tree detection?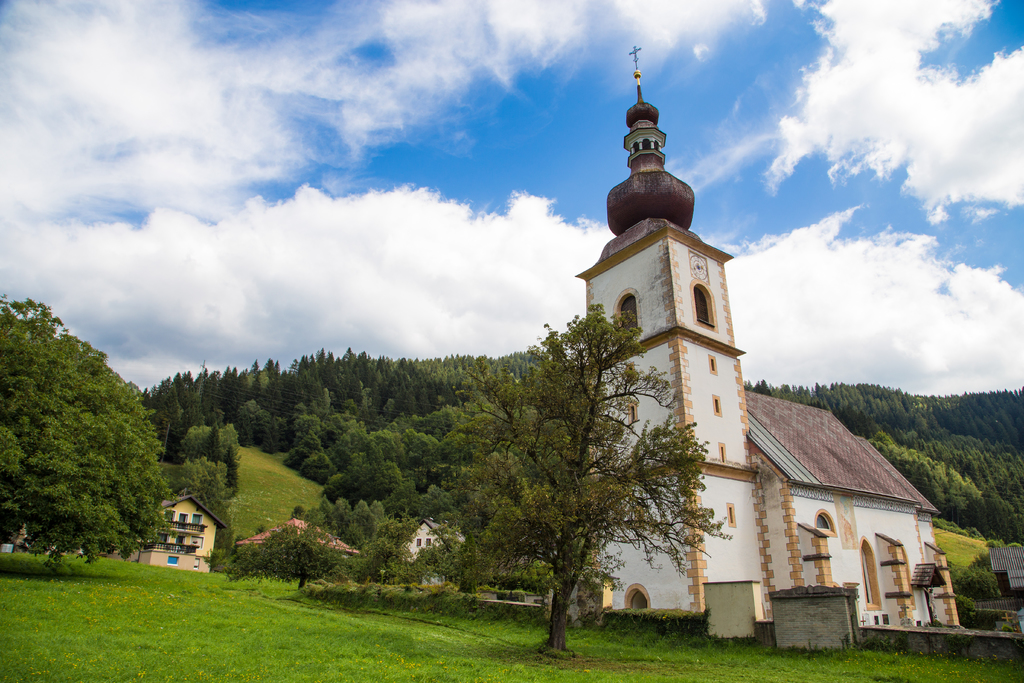
440, 302, 726, 654
